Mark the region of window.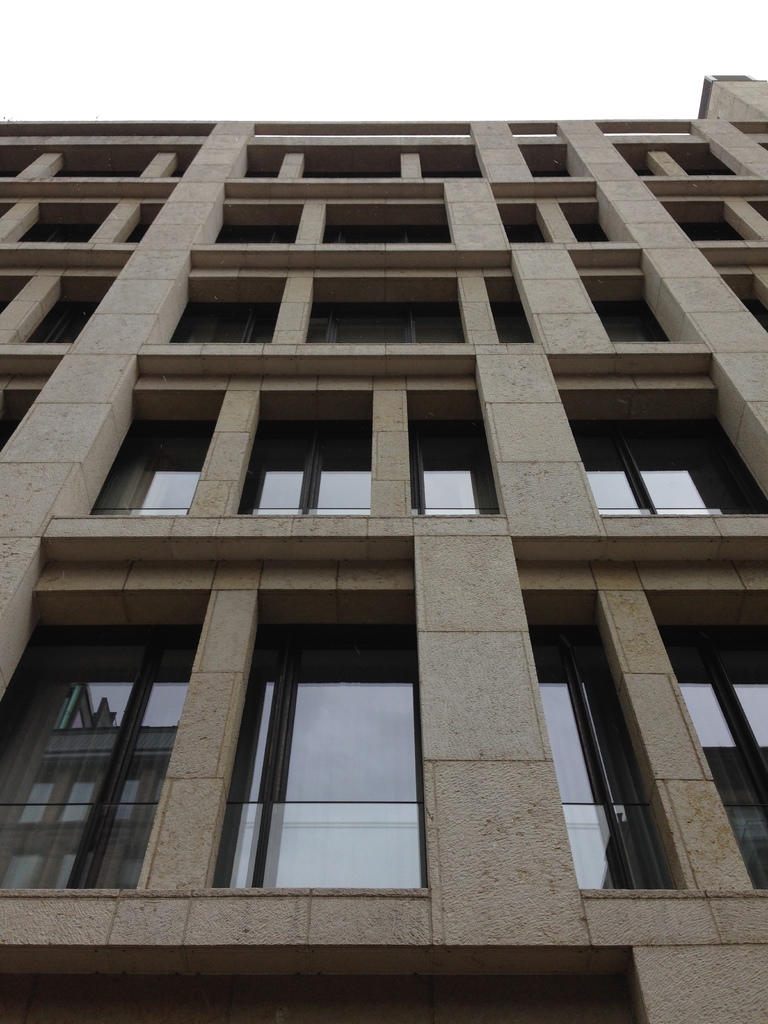
Region: bbox=[679, 220, 742, 243].
